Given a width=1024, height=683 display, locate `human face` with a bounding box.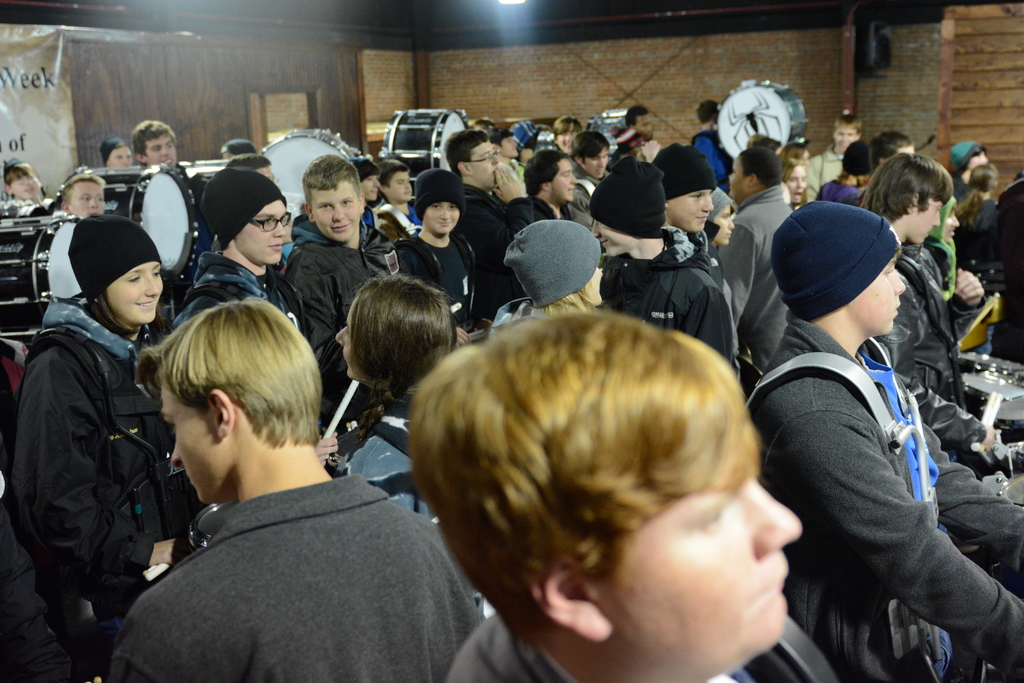
Located: crop(472, 142, 501, 190).
